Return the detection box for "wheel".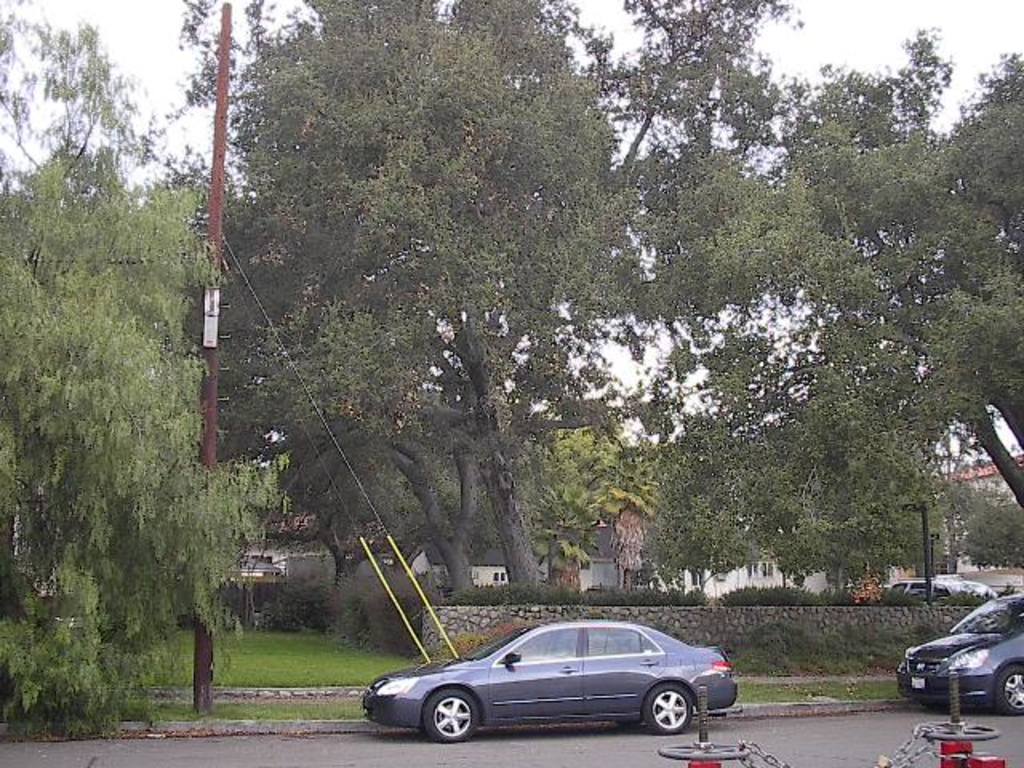
[left=426, top=691, right=477, bottom=742].
